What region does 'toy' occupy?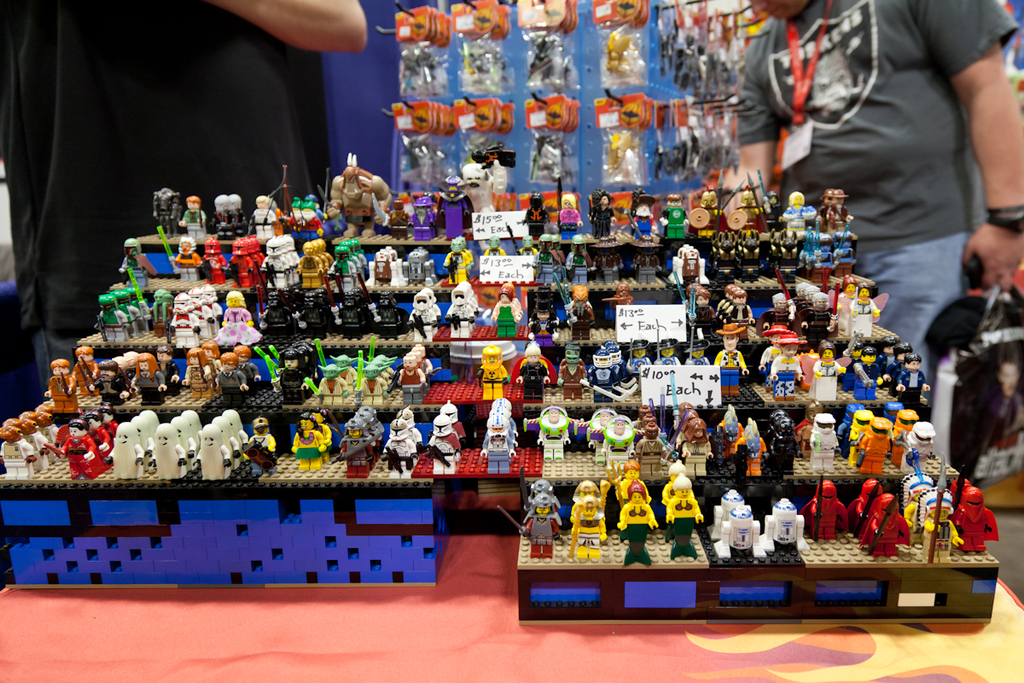
[664,476,701,561].
